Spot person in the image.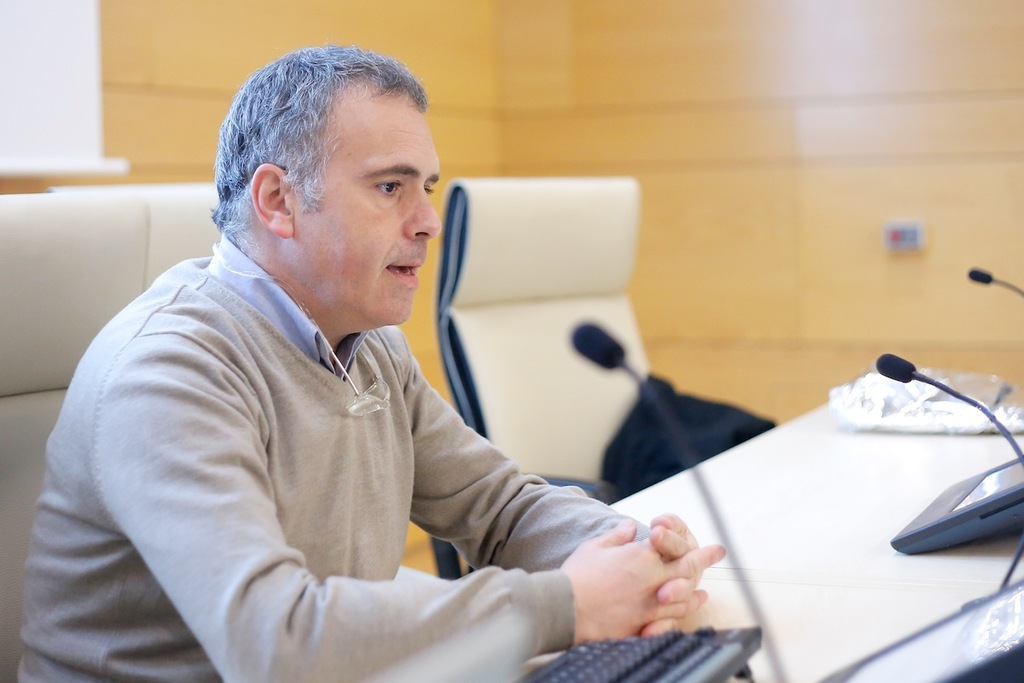
person found at x1=64, y1=100, x2=738, y2=672.
